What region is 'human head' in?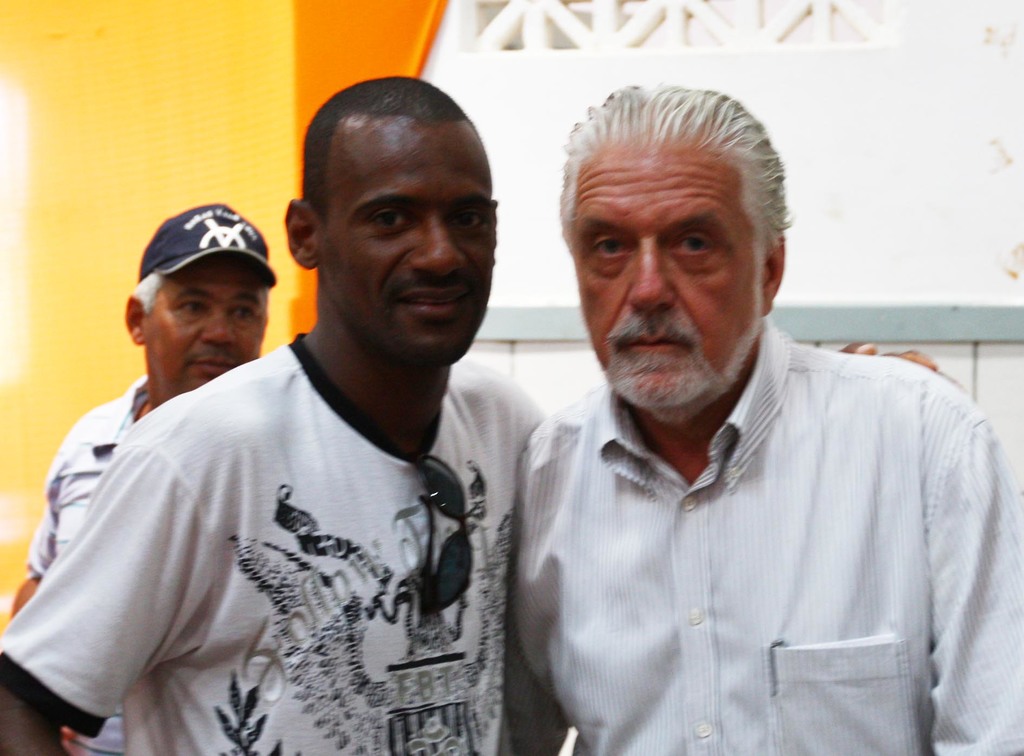
124, 201, 276, 405.
